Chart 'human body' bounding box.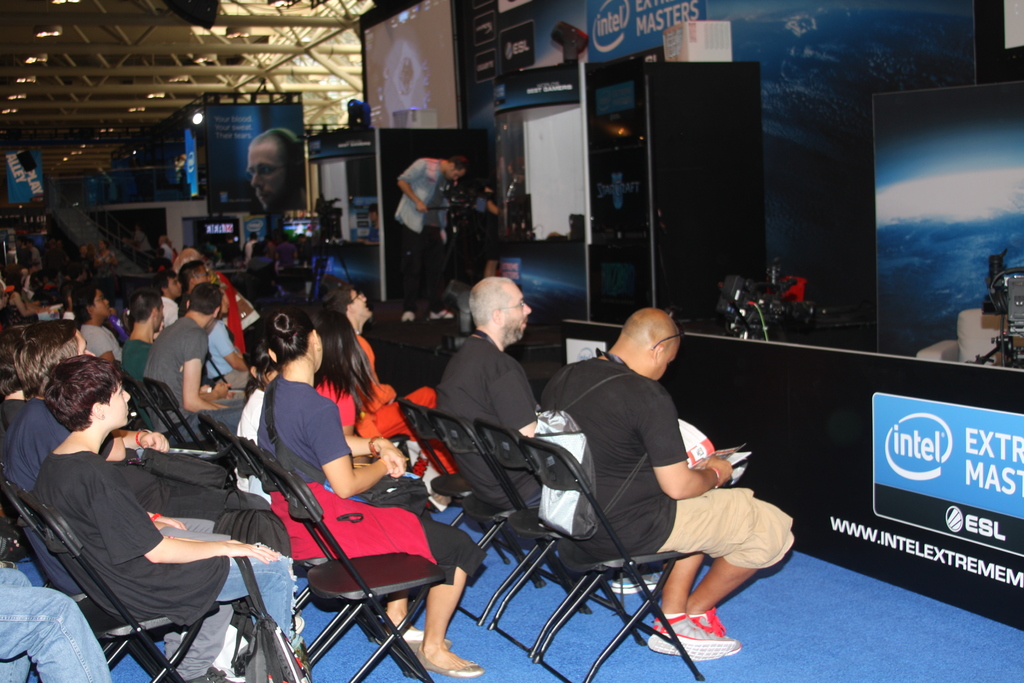
Charted: pyautogui.locateOnScreen(118, 288, 166, 426).
